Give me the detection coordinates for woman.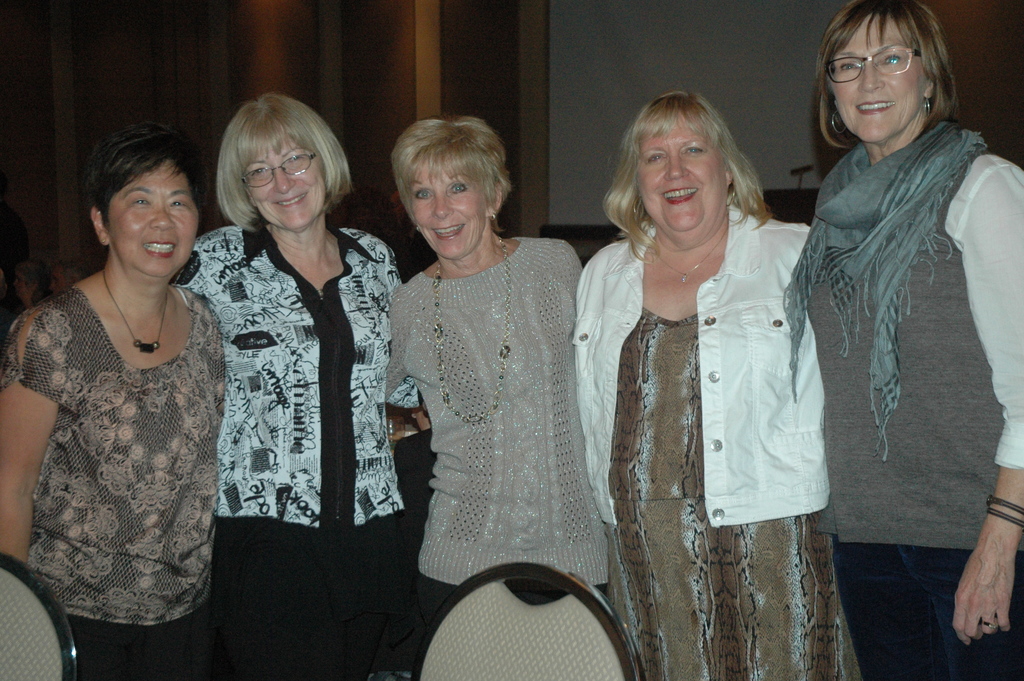
782 0 1023 680.
